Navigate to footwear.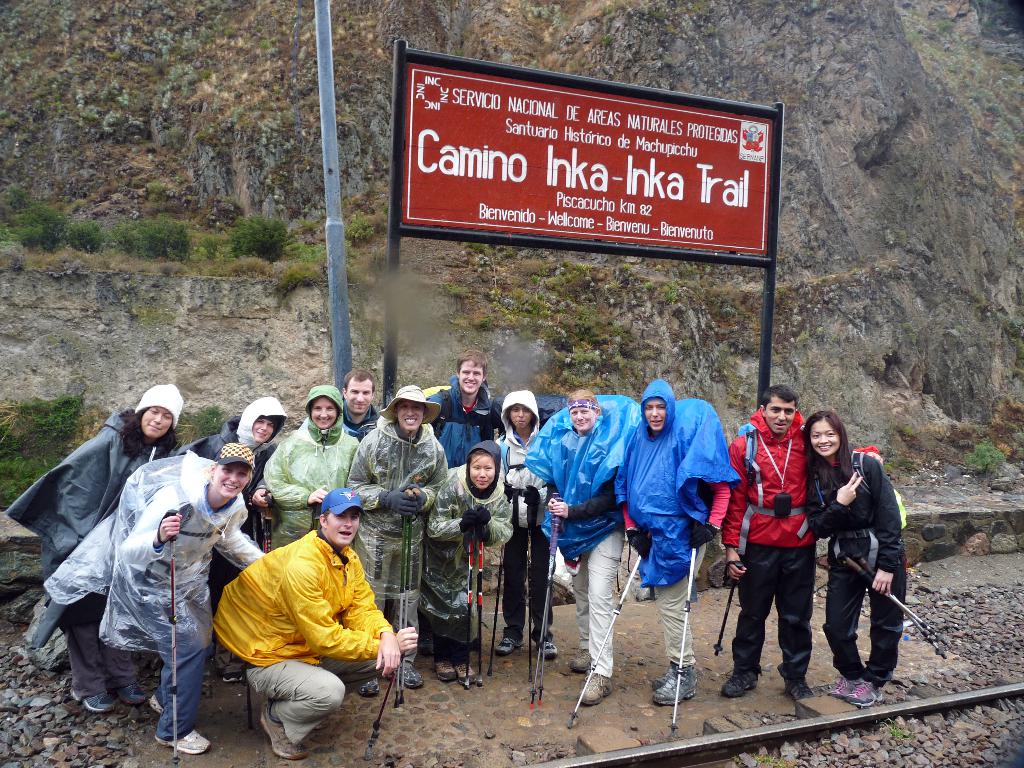
Navigation target: (70, 687, 116, 714).
